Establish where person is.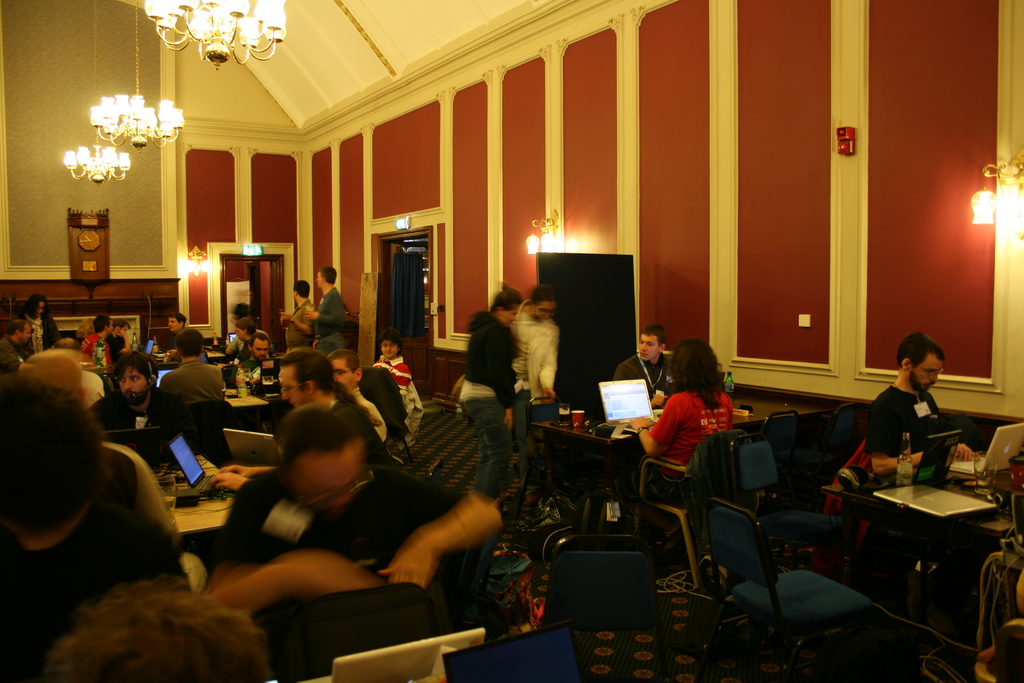
Established at locate(866, 332, 975, 513).
